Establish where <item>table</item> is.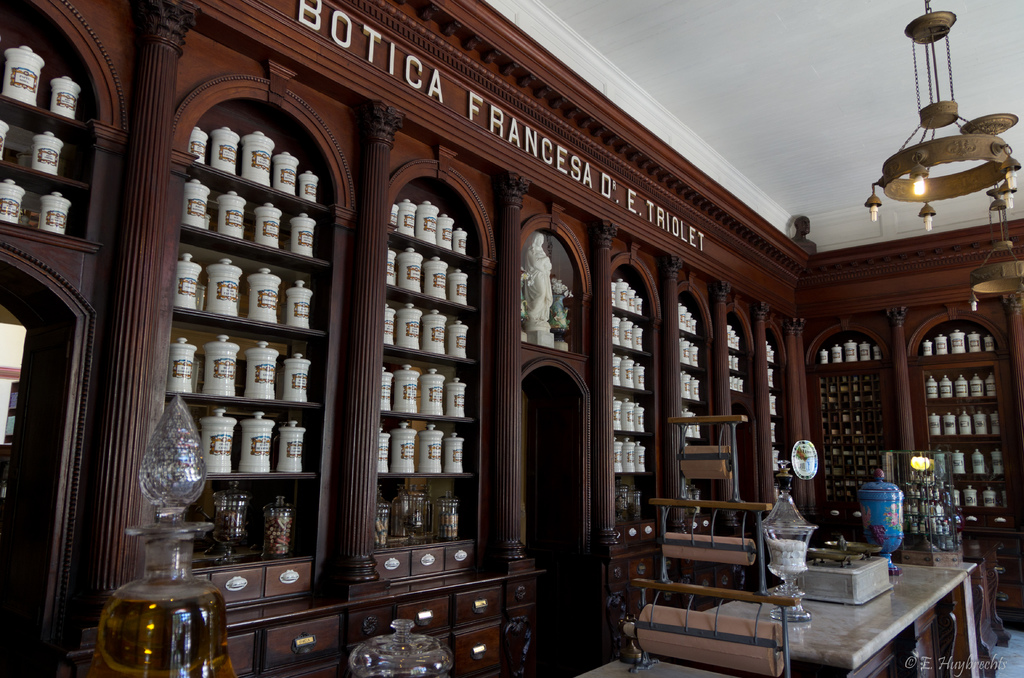
Established at box=[700, 554, 967, 677].
